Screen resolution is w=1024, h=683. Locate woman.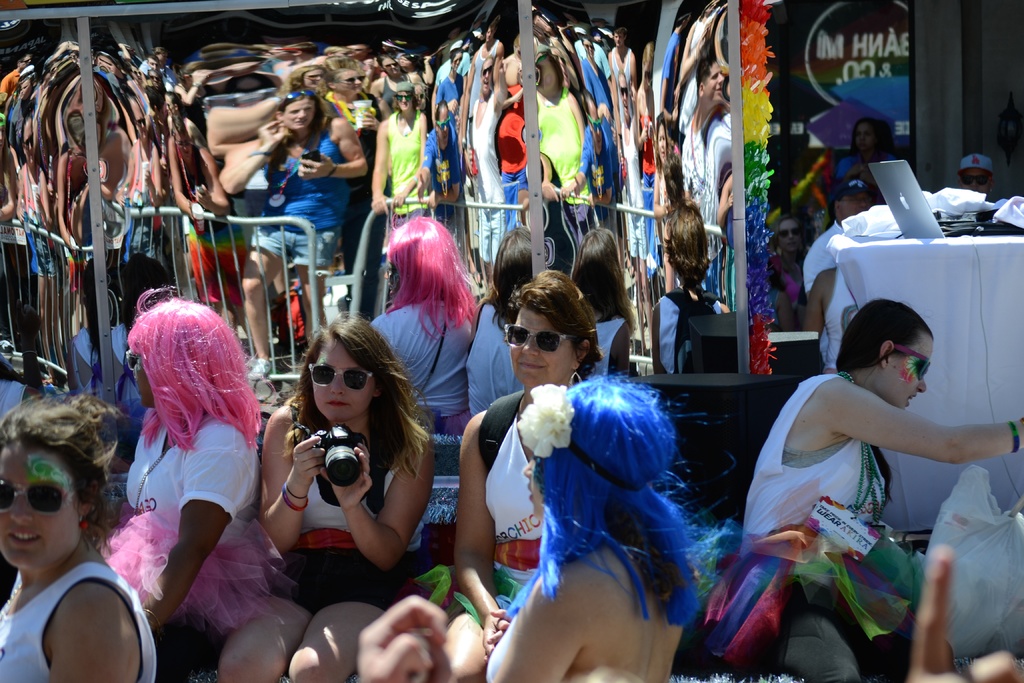
(left=444, top=266, right=604, bottom=682).
